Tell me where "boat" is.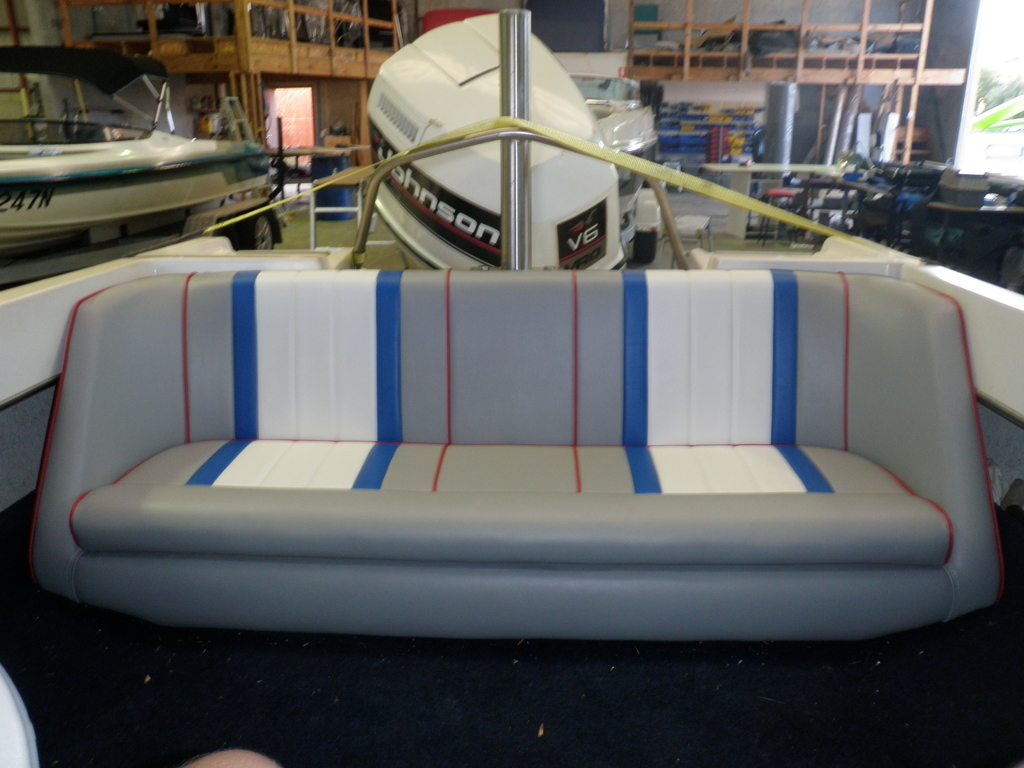
"boat" is at detection(0, 45, 329, 260).
